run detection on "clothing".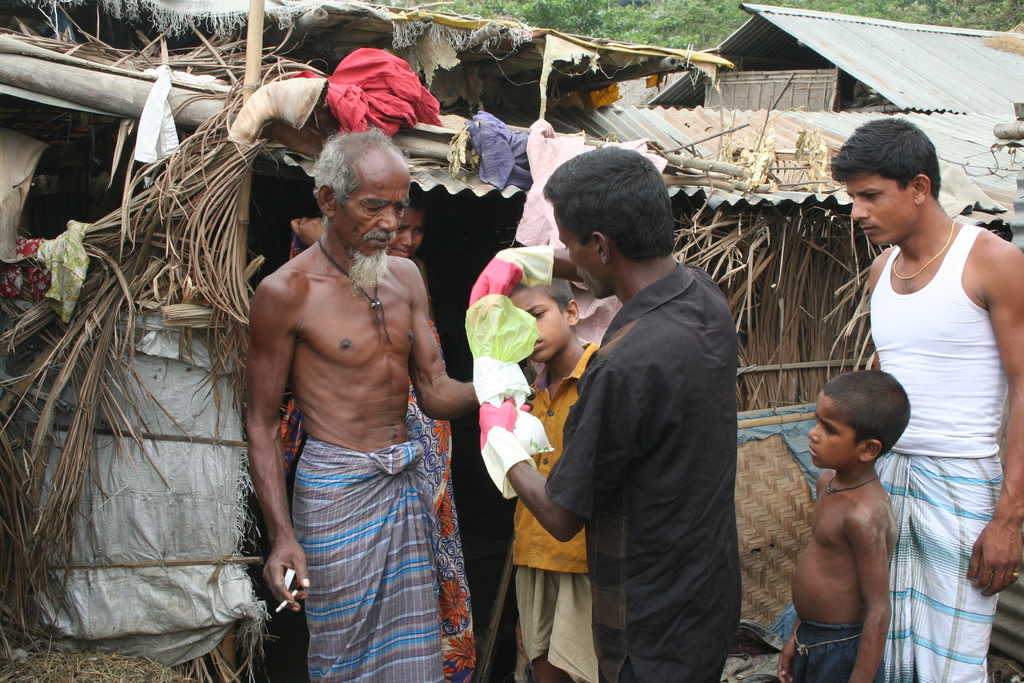
Result: detection(293, 434, 442, 682).
